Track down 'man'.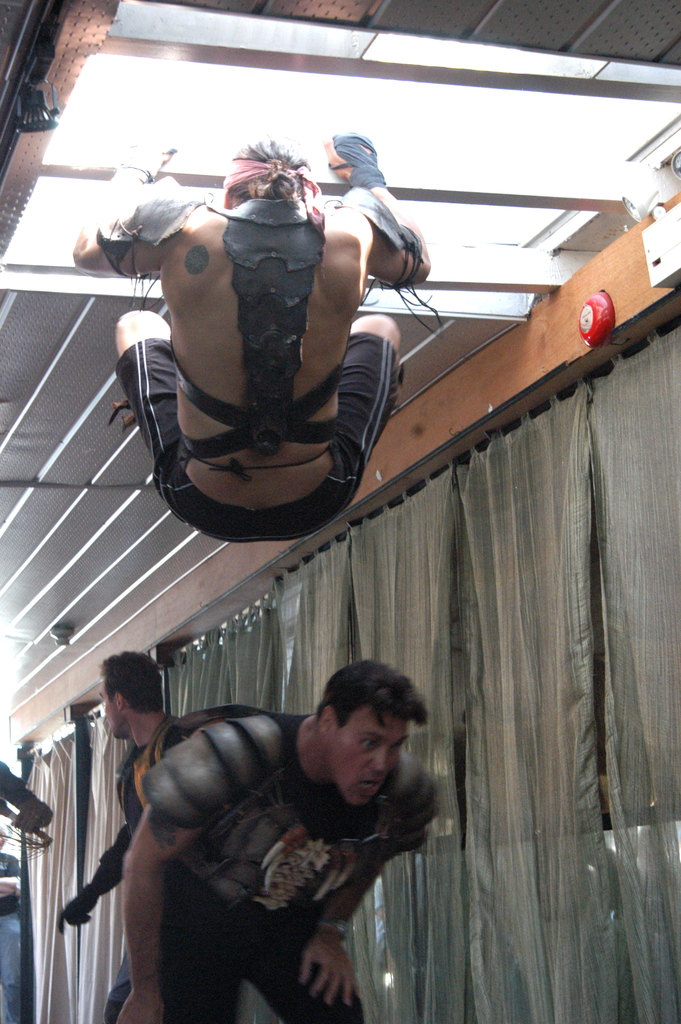
Tracked to 43:647:188:1023.
